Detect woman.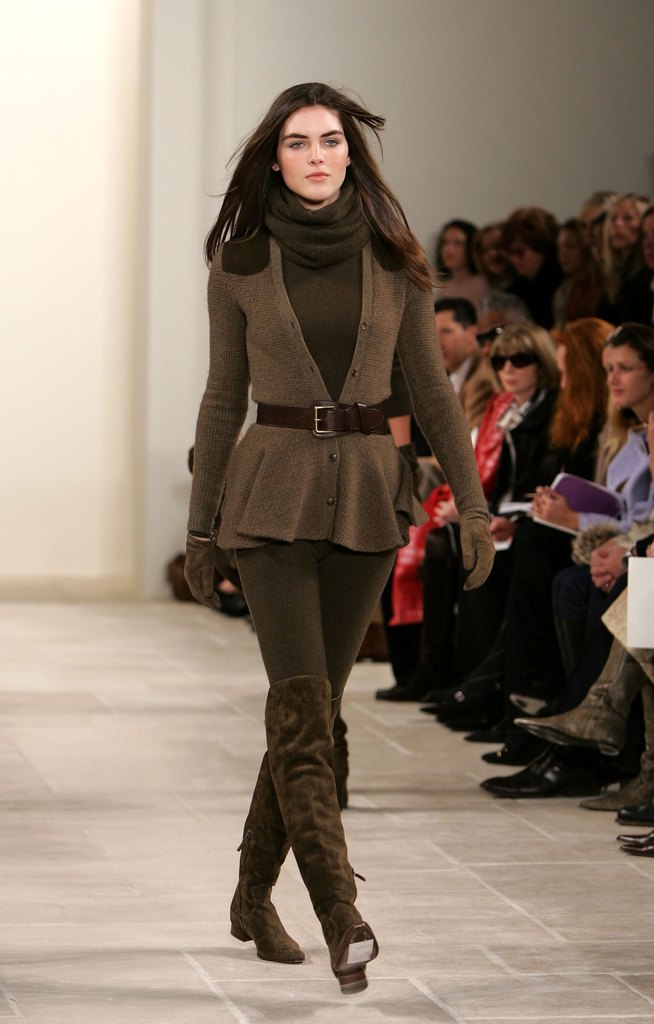
Detected at {"left": 569, "top": 189, "right": 612, "bottom": 319}.
